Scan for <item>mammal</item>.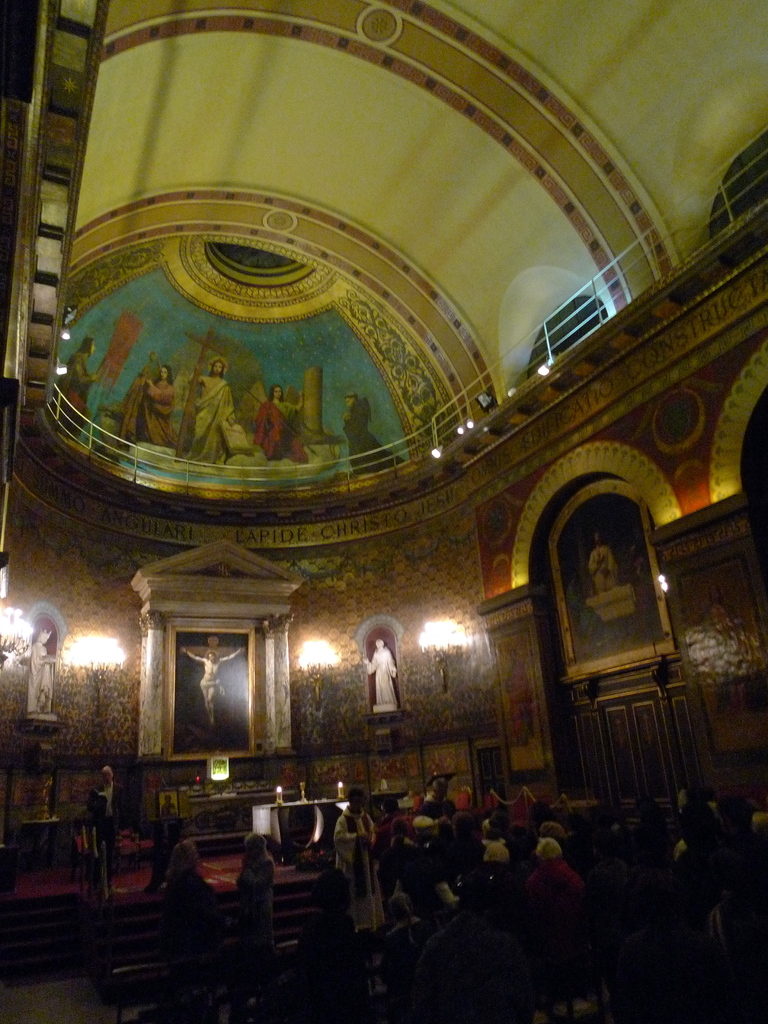
Scan result: crop(135, 364, 175, 452).
